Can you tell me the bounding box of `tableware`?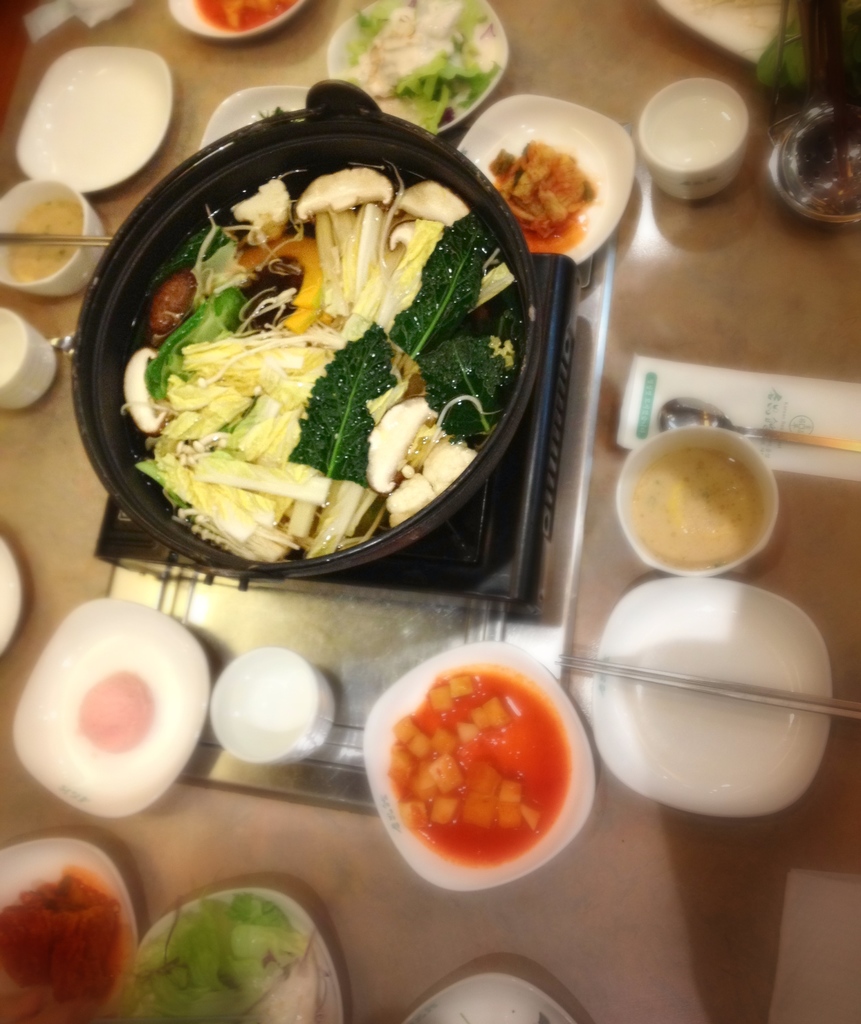
{"x1": 459, "y1": 92, "x2": 635, "y2": 271}.
